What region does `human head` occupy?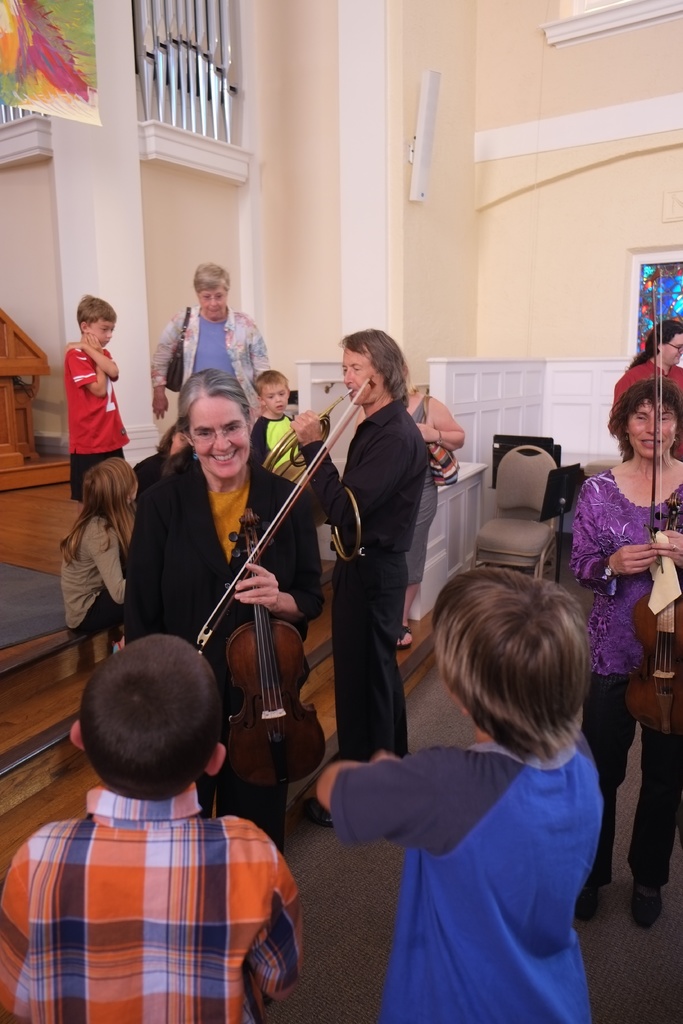
bbox=[644, 317, 682, 364].
